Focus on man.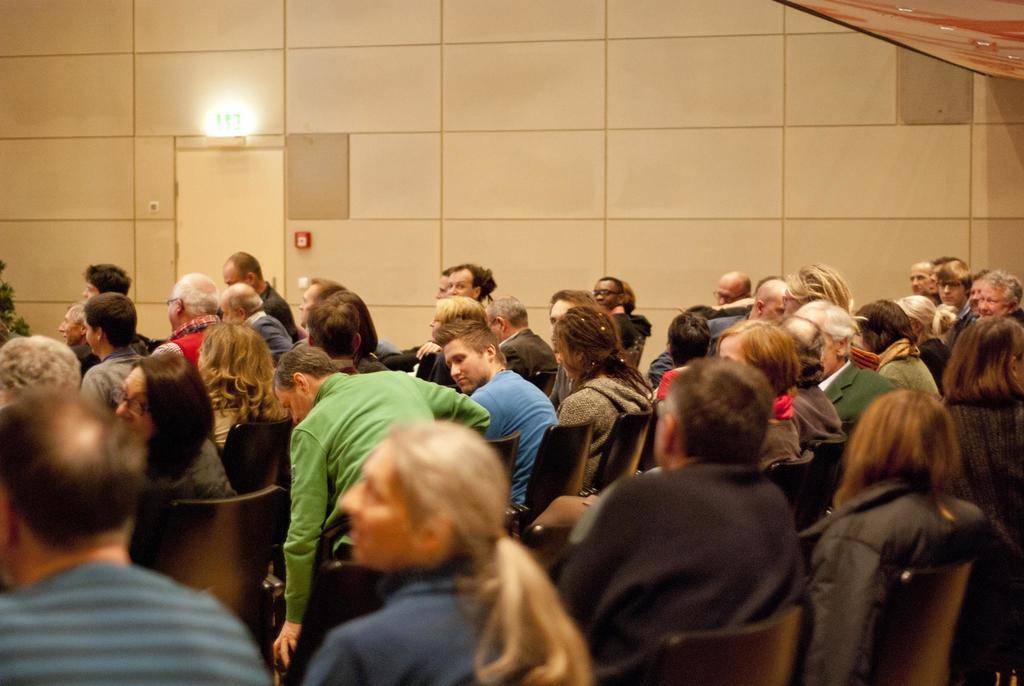
Focused at Rect(928, 255, 964, 291).
